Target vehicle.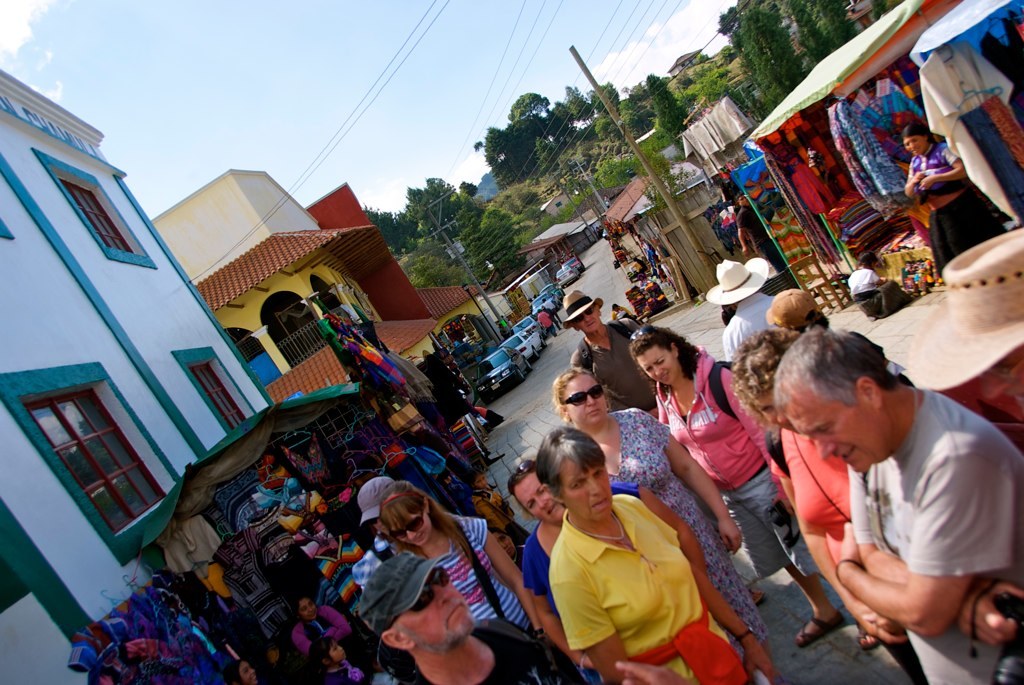
Target region: <bbox>459, 341, 542, 398</bbox>.
